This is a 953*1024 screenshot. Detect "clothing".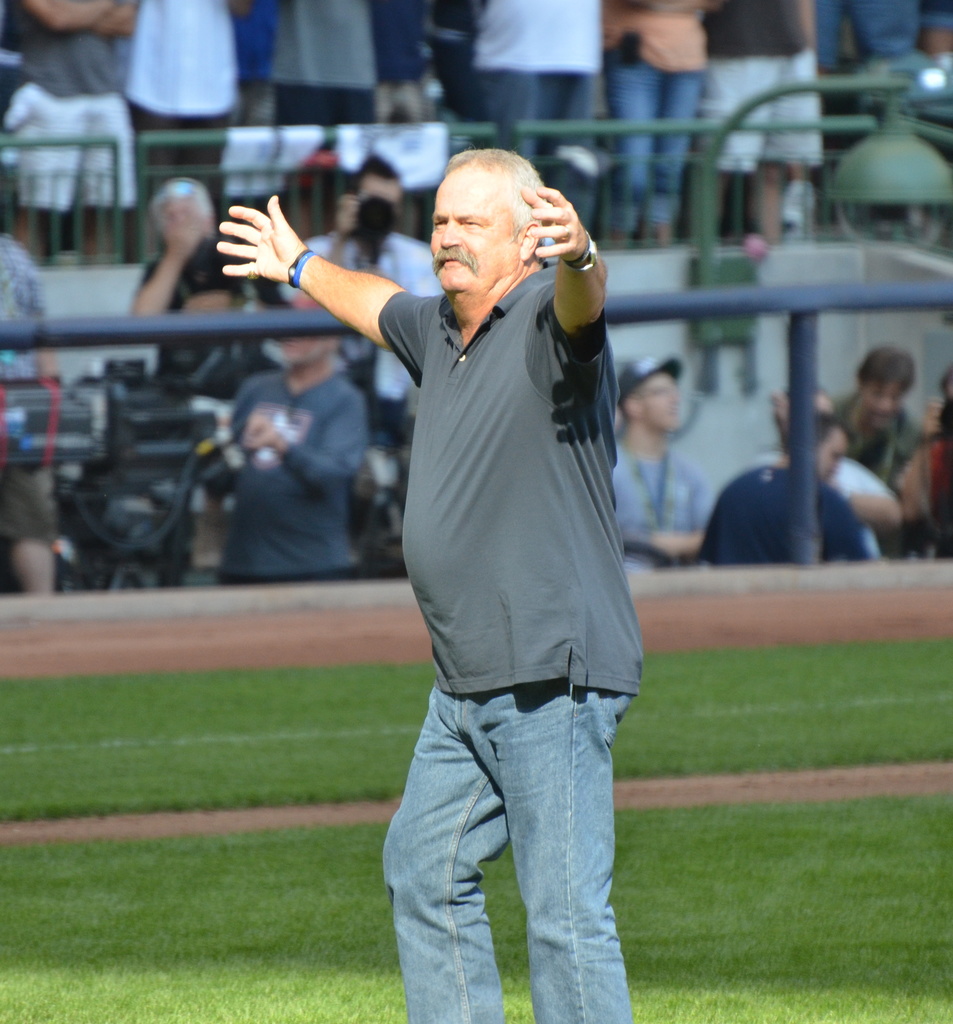
select_region(271, 169, 626, 938).
